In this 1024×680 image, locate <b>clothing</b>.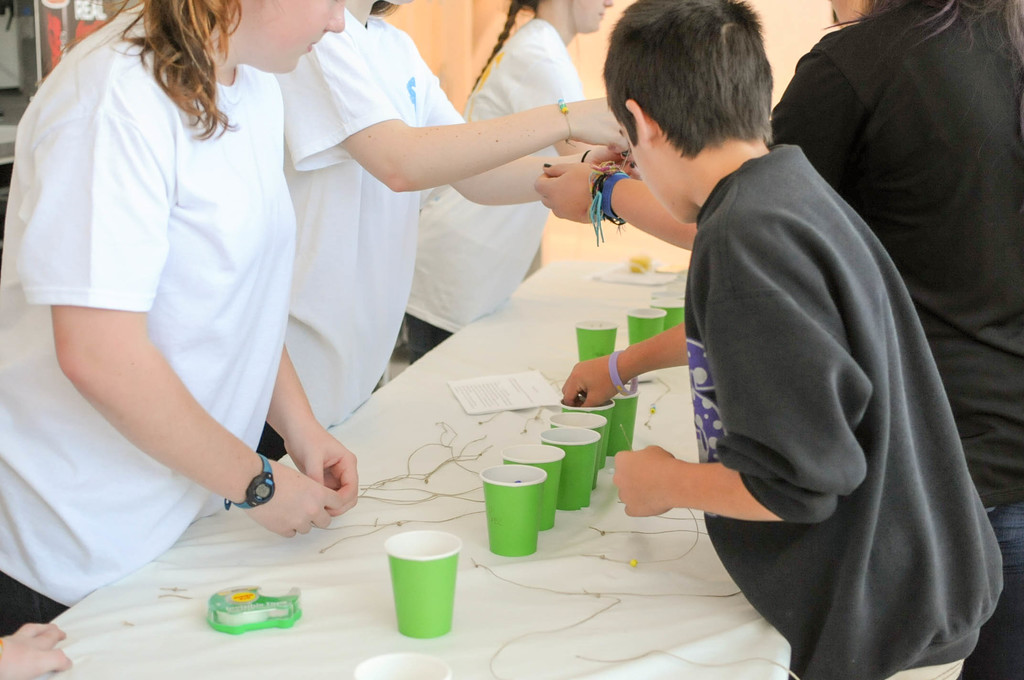
Bounding box: [414, 13, 598, 360].
